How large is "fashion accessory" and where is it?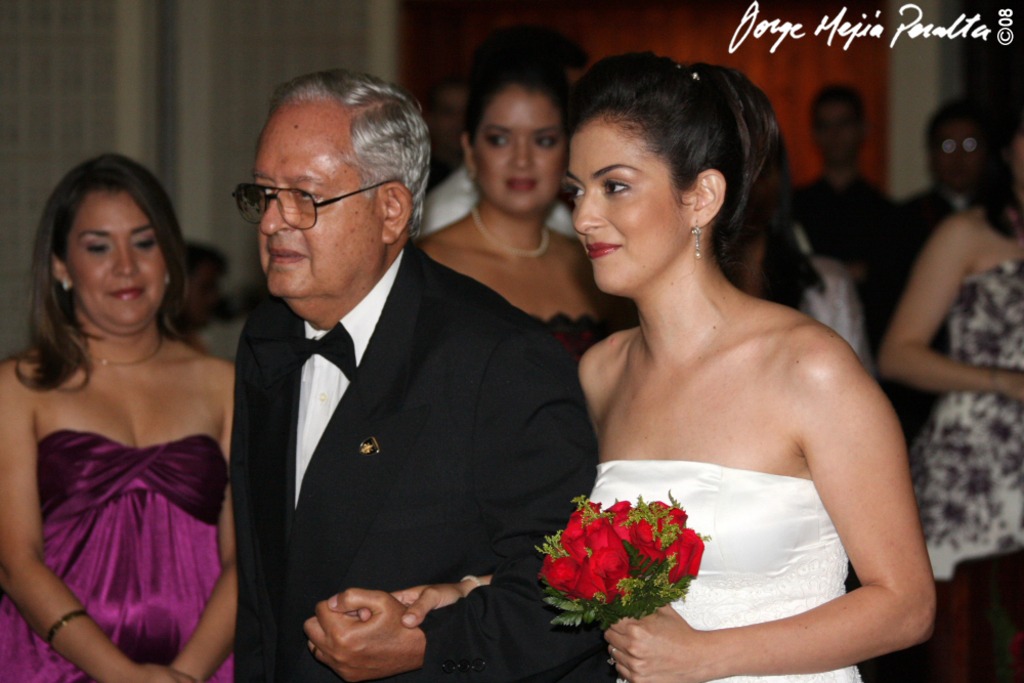
Bounding box: (62, 275, 72, 287).
